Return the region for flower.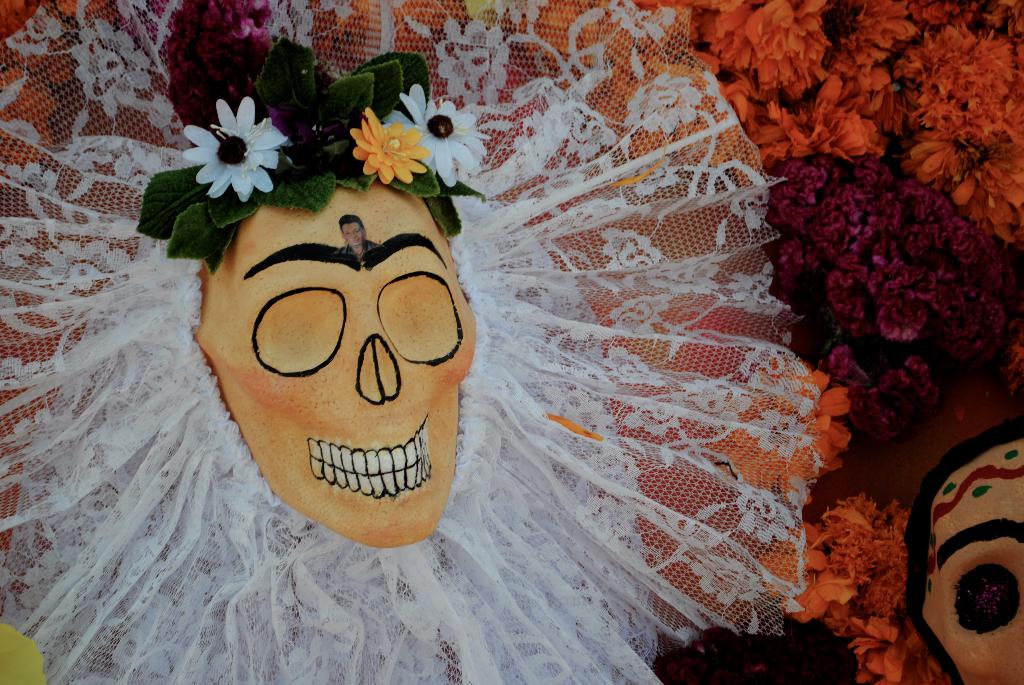
[388,85,487,184].
